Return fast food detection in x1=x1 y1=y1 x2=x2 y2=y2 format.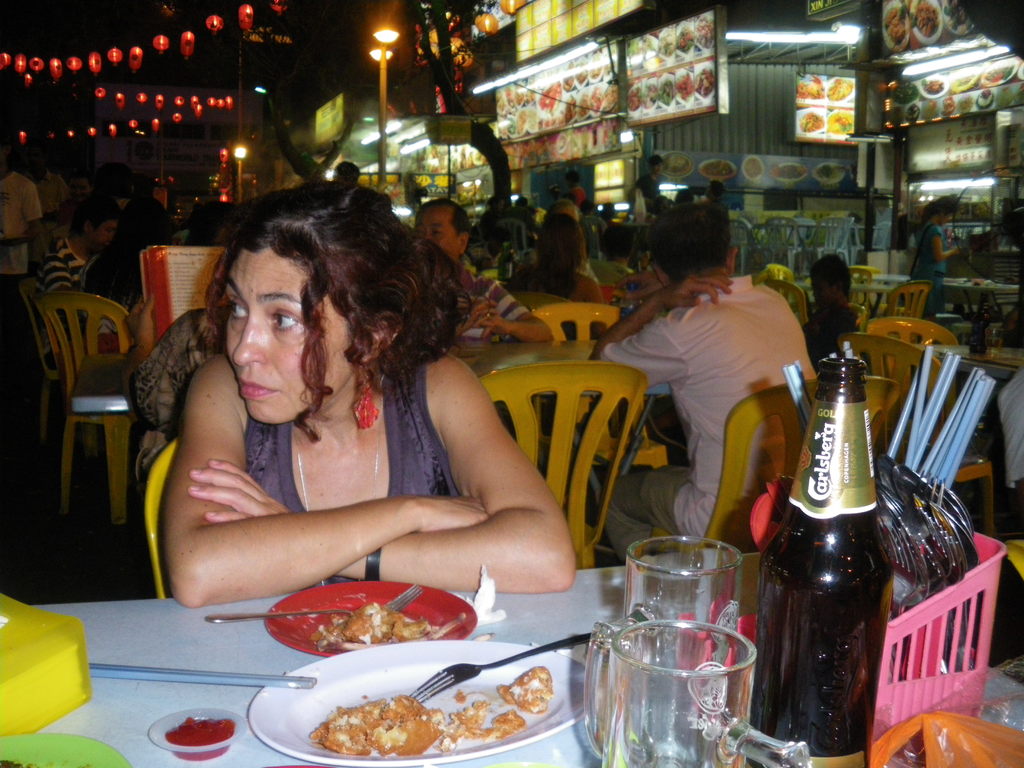
x1=497 y1=664 x2=545 y2=709.
